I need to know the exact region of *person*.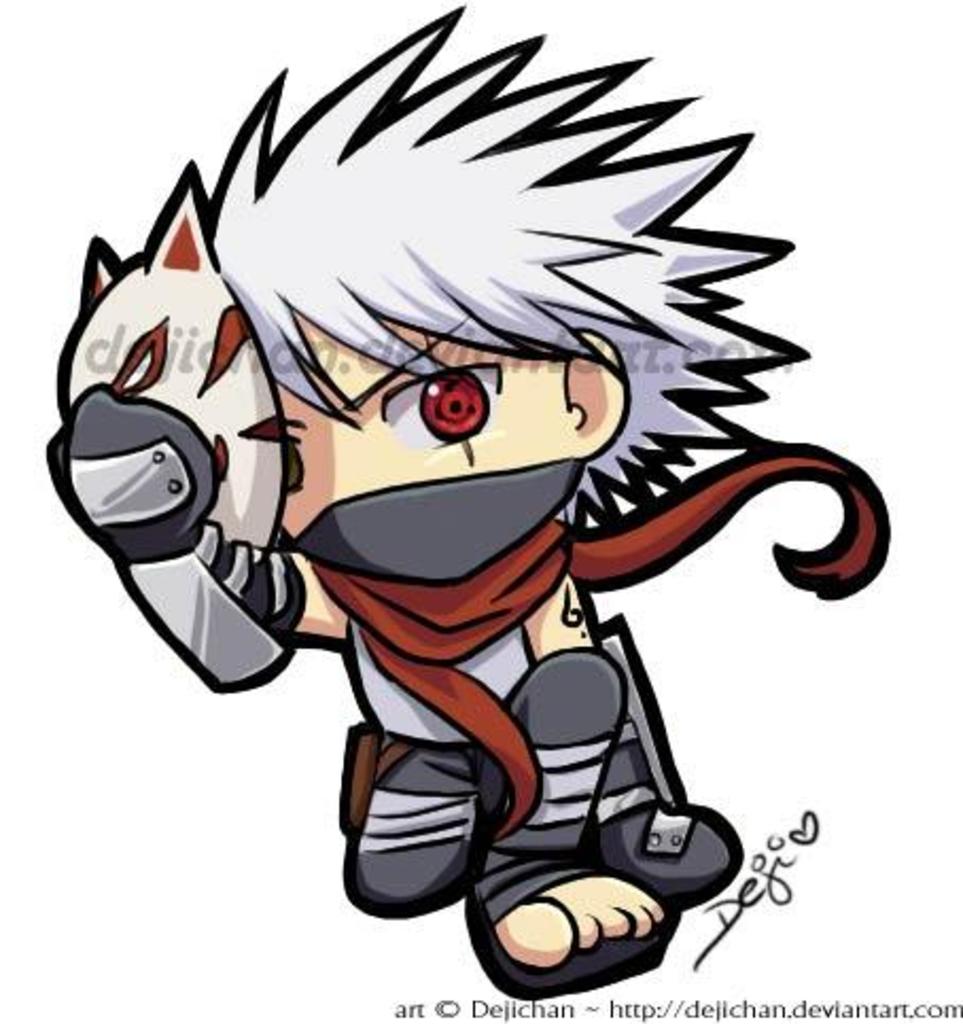
Region: box(38, 0, 893, 996).
